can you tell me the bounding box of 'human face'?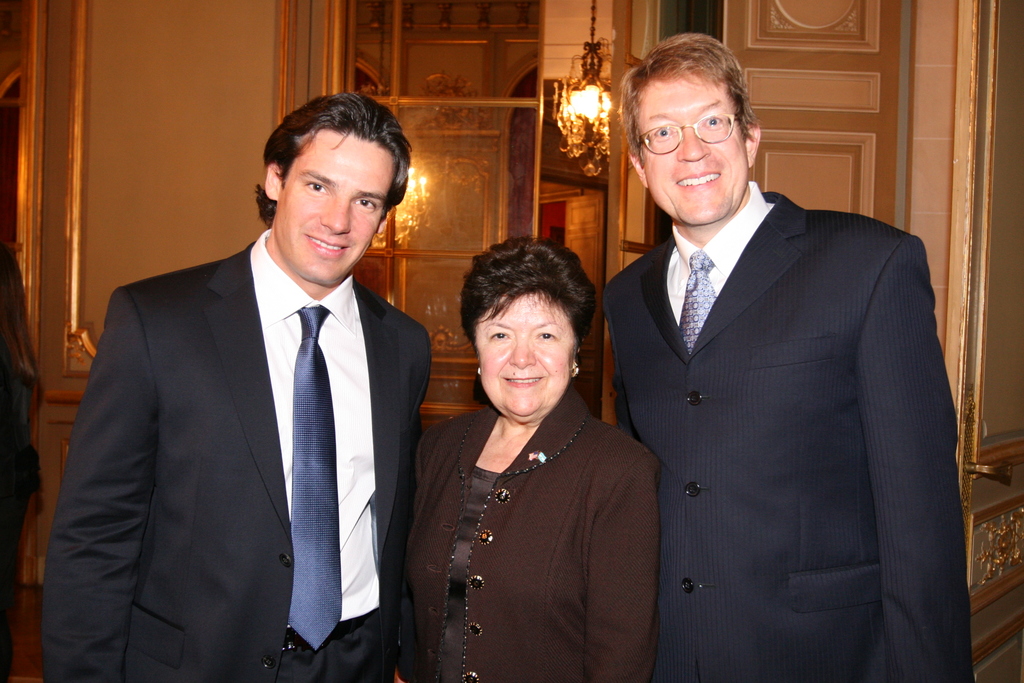
<region>276, 128, 397, 285</region>.
